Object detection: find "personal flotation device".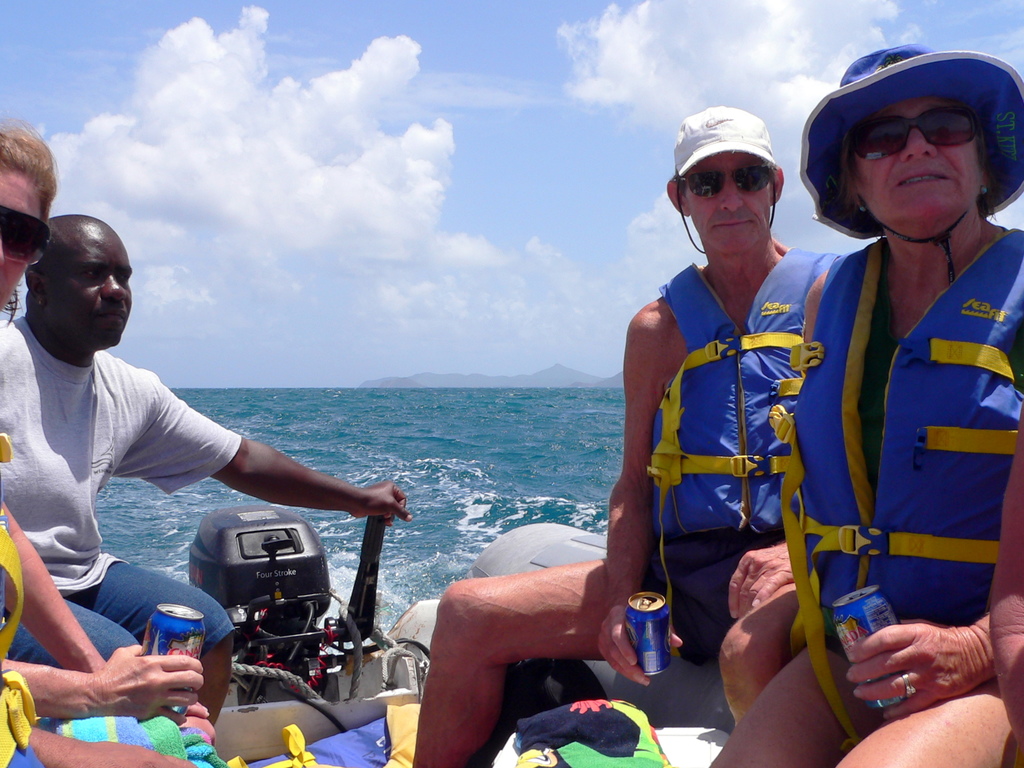
x1=0 y1=431 x2=49 y2=767.
